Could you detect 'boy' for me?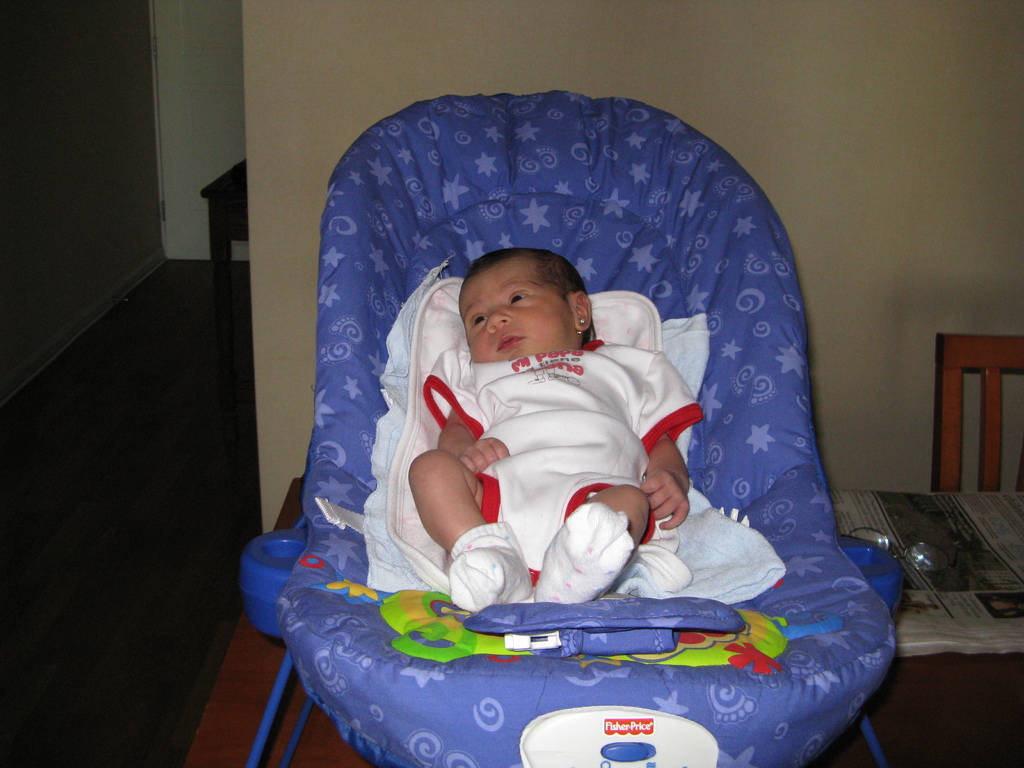
Detection result: bbox=[404, 241, 700, 624].
